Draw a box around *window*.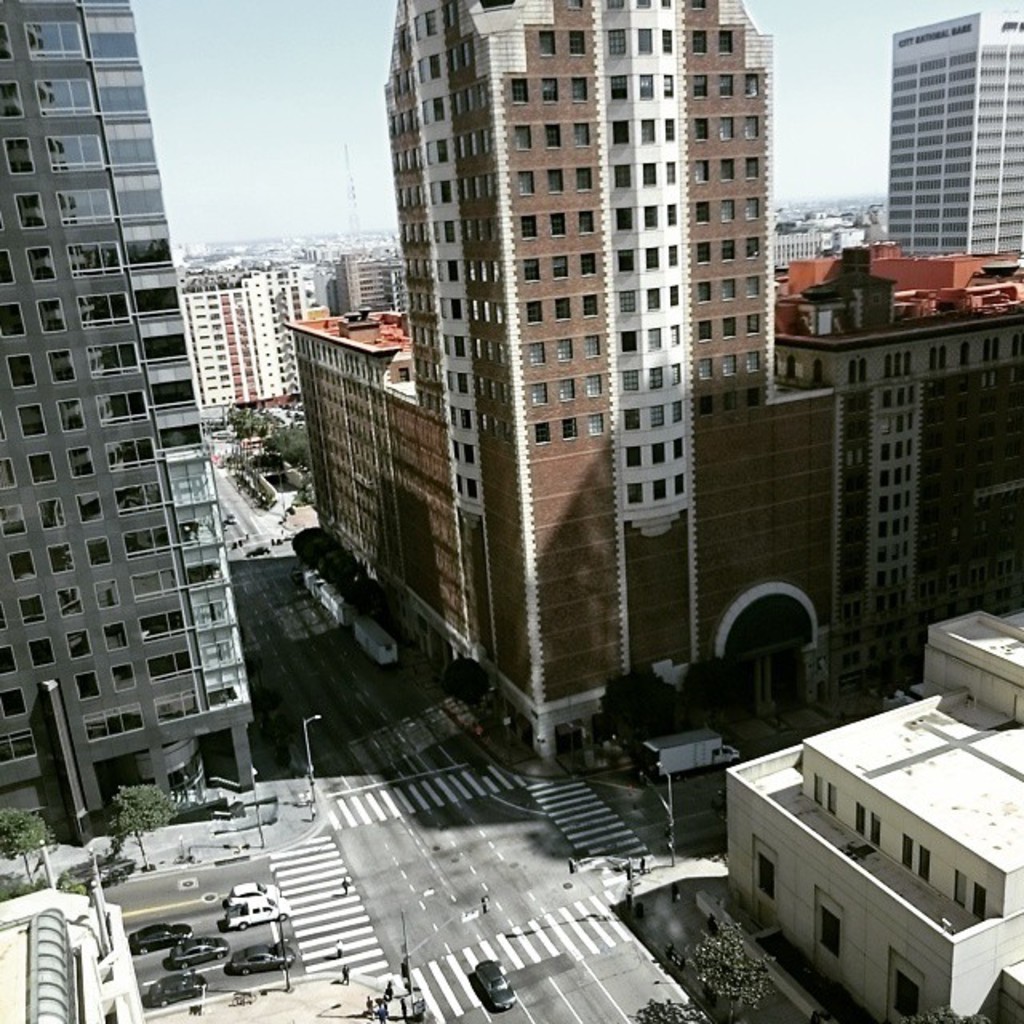
[698,200,714,226].
